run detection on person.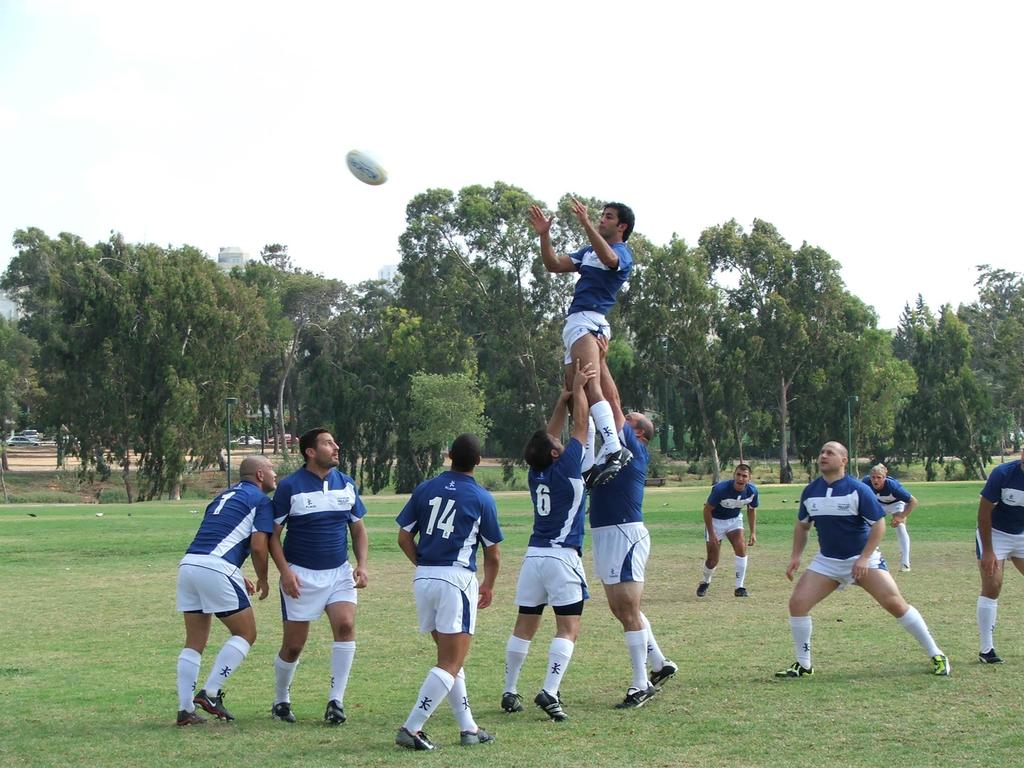
Result: {"left": 850, "top": 458, "right": 909, "bottom": 575}.
